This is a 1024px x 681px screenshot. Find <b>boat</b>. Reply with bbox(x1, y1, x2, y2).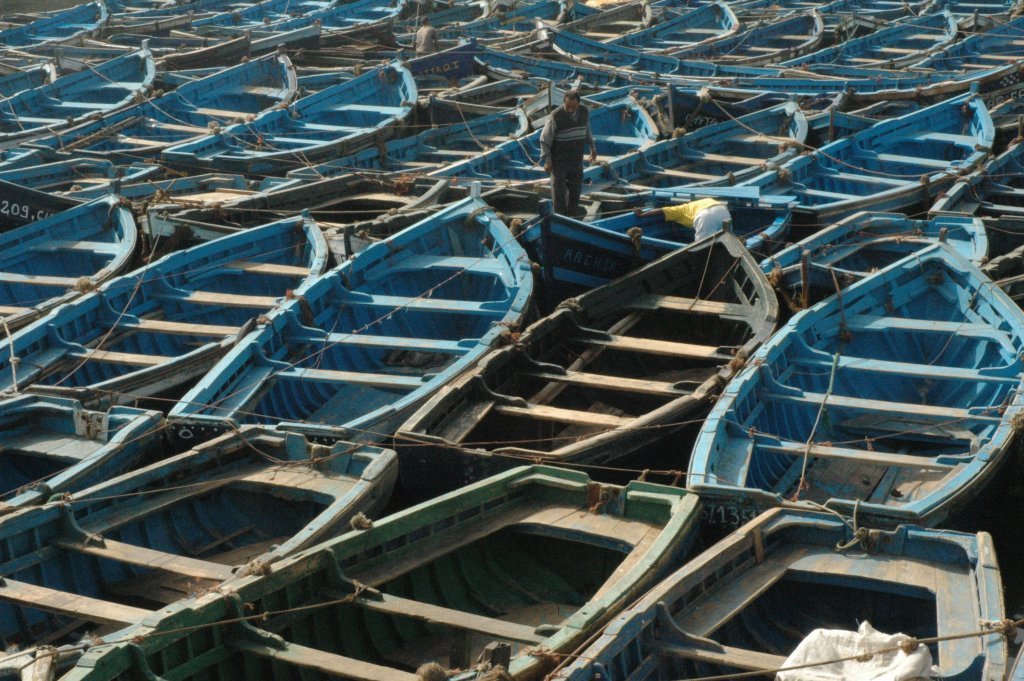
bbox(915, 29, 1023, 98).
